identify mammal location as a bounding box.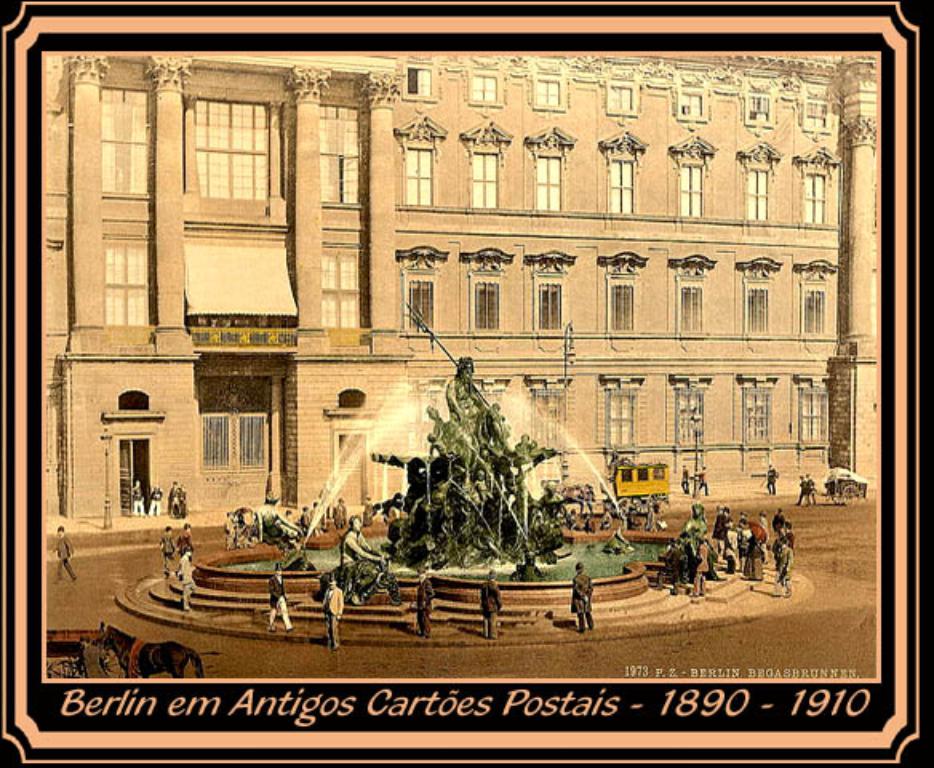
[339,510,382,602].
